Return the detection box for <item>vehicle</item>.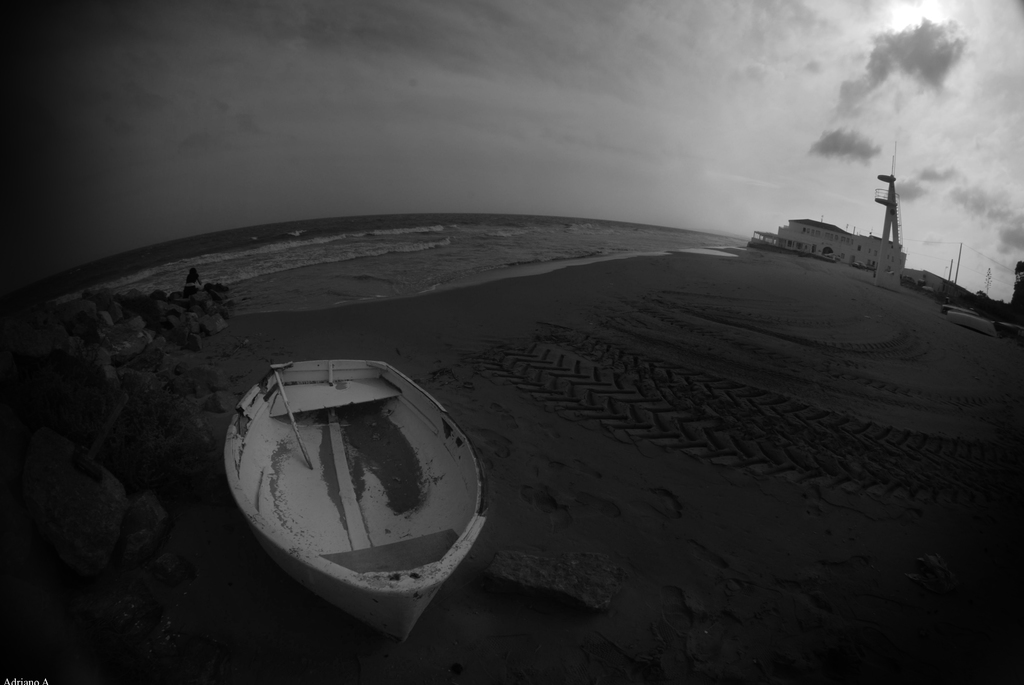
[988, 319, 1023, 344].
